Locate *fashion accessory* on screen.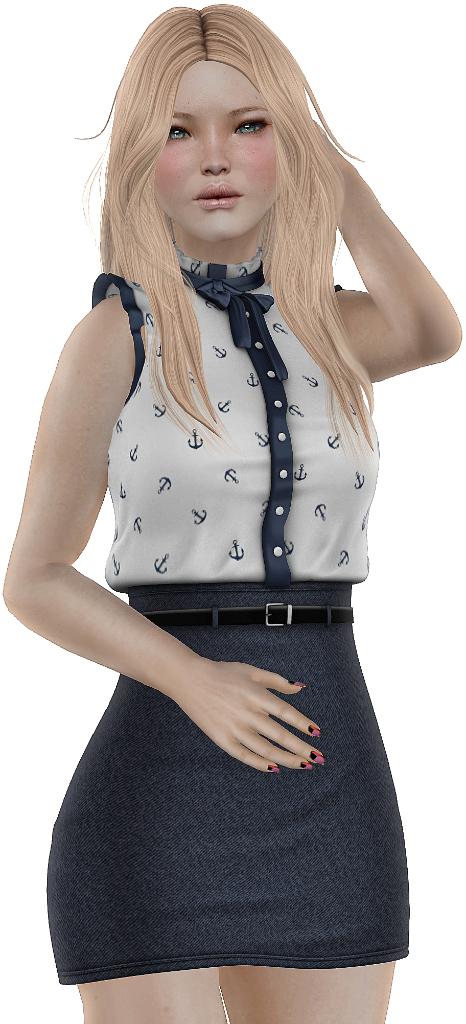
On screen at box=[310, 753, 322, 769].
